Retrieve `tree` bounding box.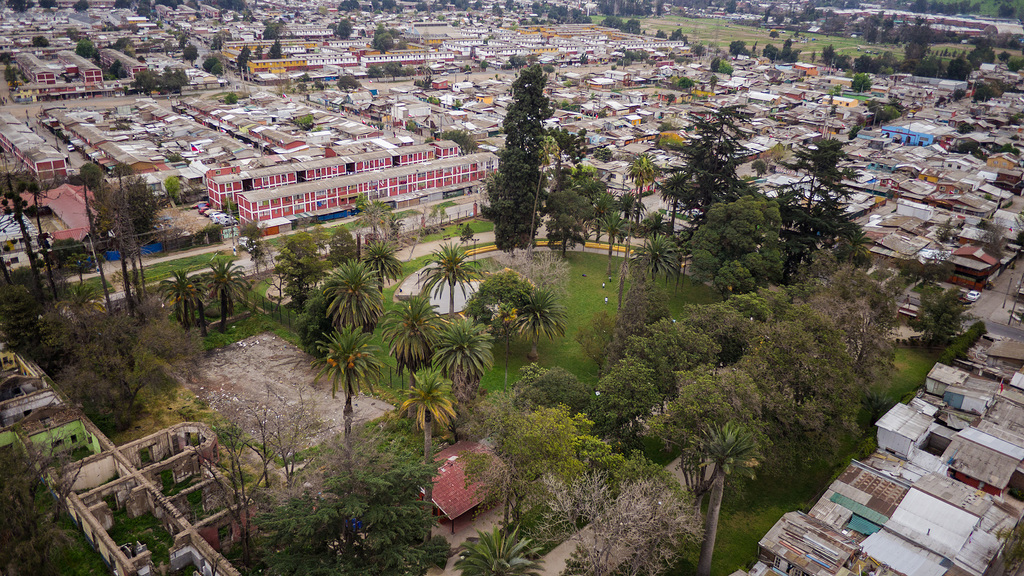
Bounding box: detection(335, 19, 354, 50).
